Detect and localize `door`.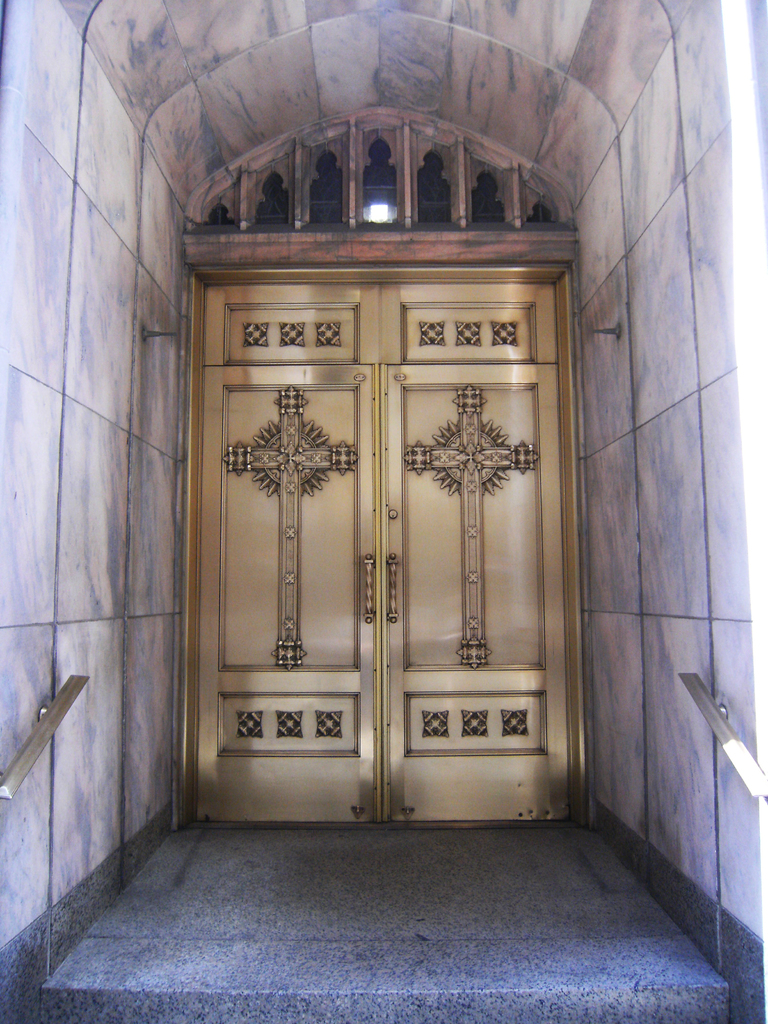
Localized at [x1=184, y1=158, x2=584, y2=845].
